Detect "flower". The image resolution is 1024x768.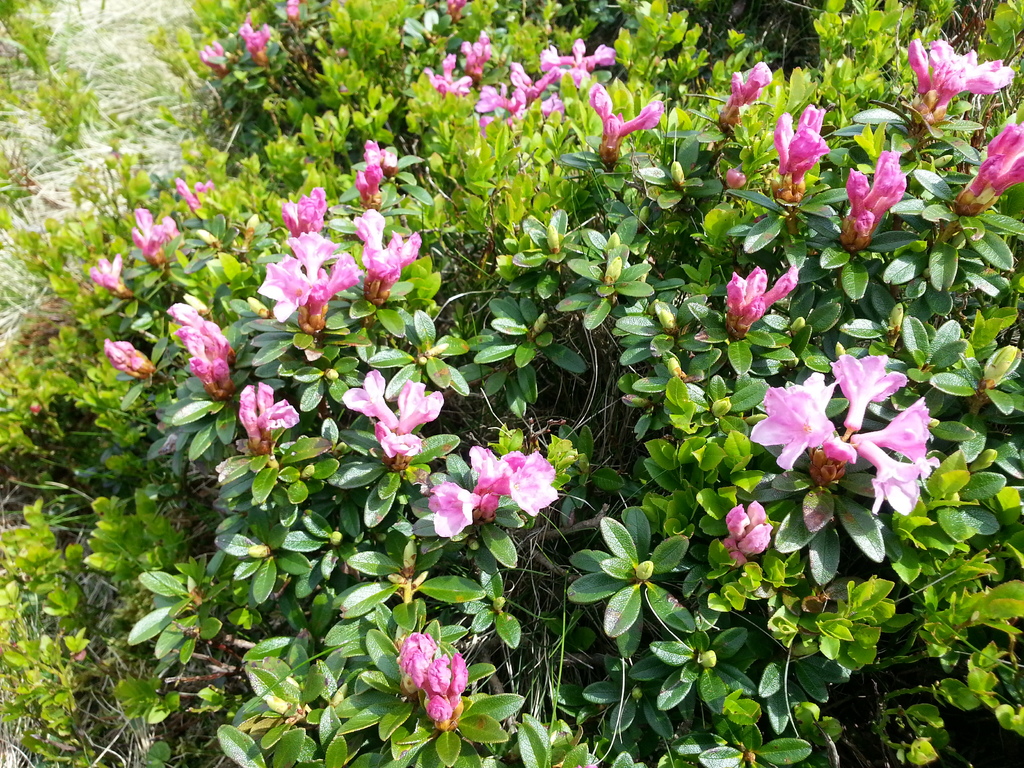
(724,503,771,564).
